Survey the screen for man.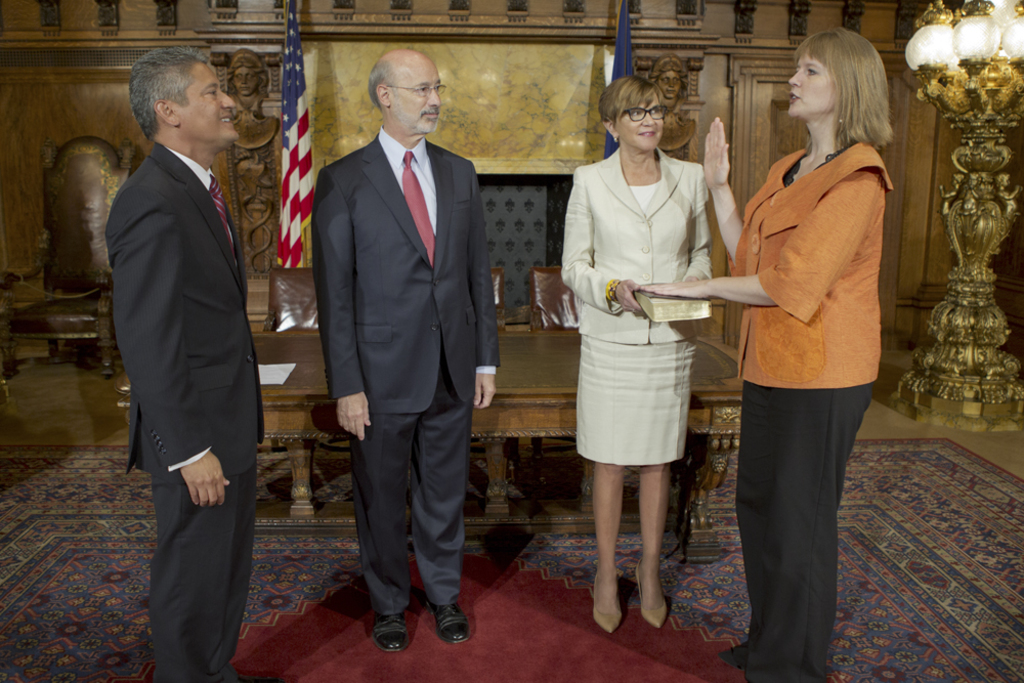
Survey found: [left=98, top=8, right=272, bottom=673].
